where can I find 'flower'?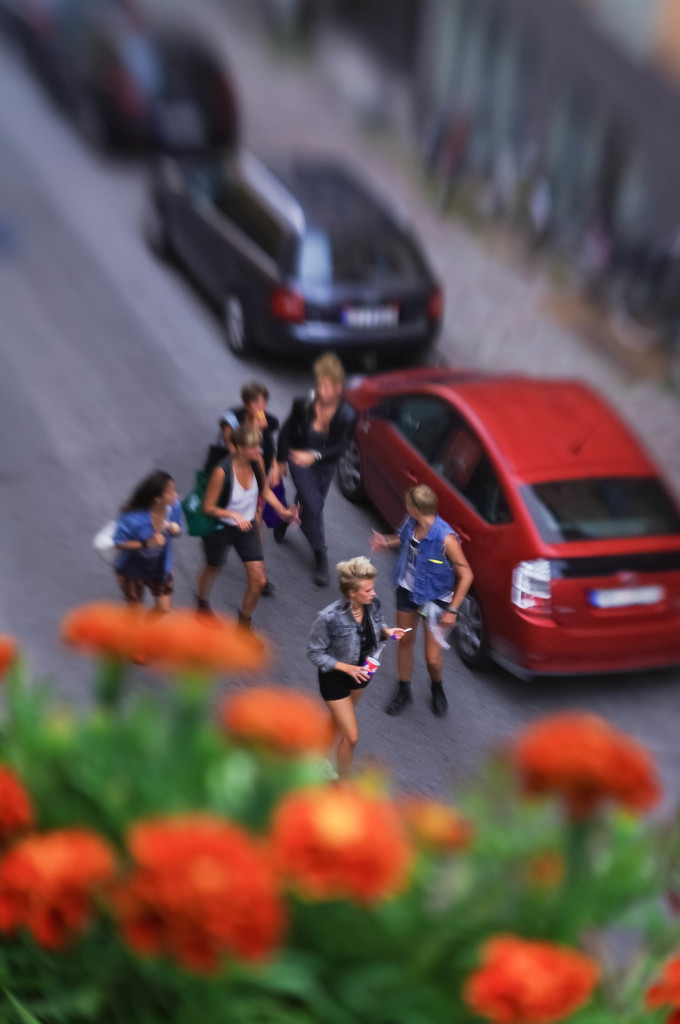
You can find it at <bbox>269, 779, 413, 903</bbox>.
